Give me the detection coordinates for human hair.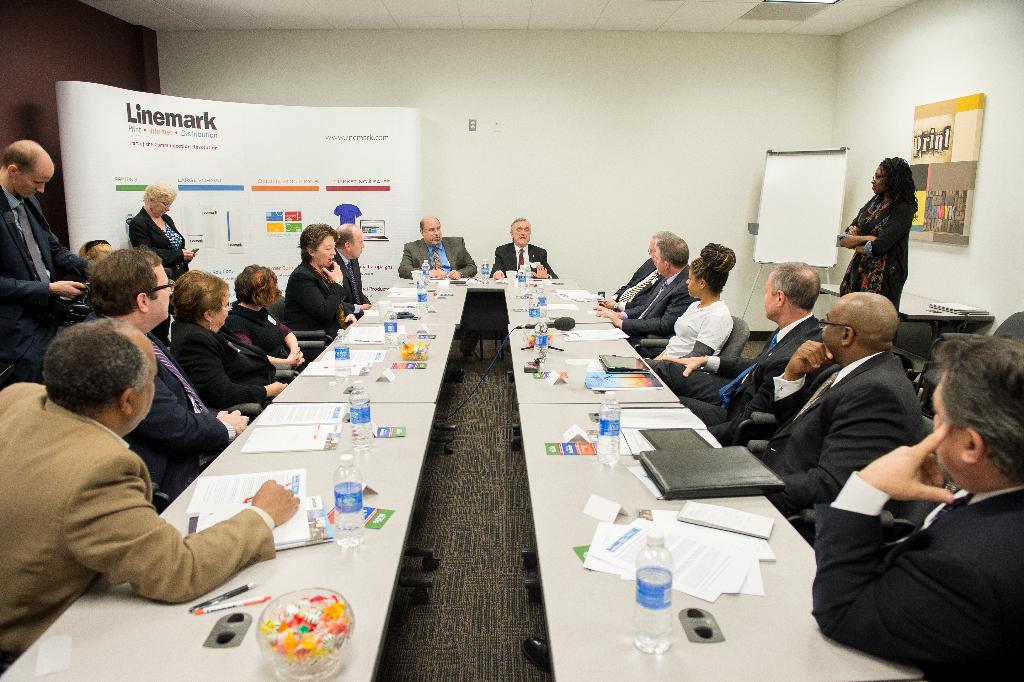
(77, 253, 175, 328).
